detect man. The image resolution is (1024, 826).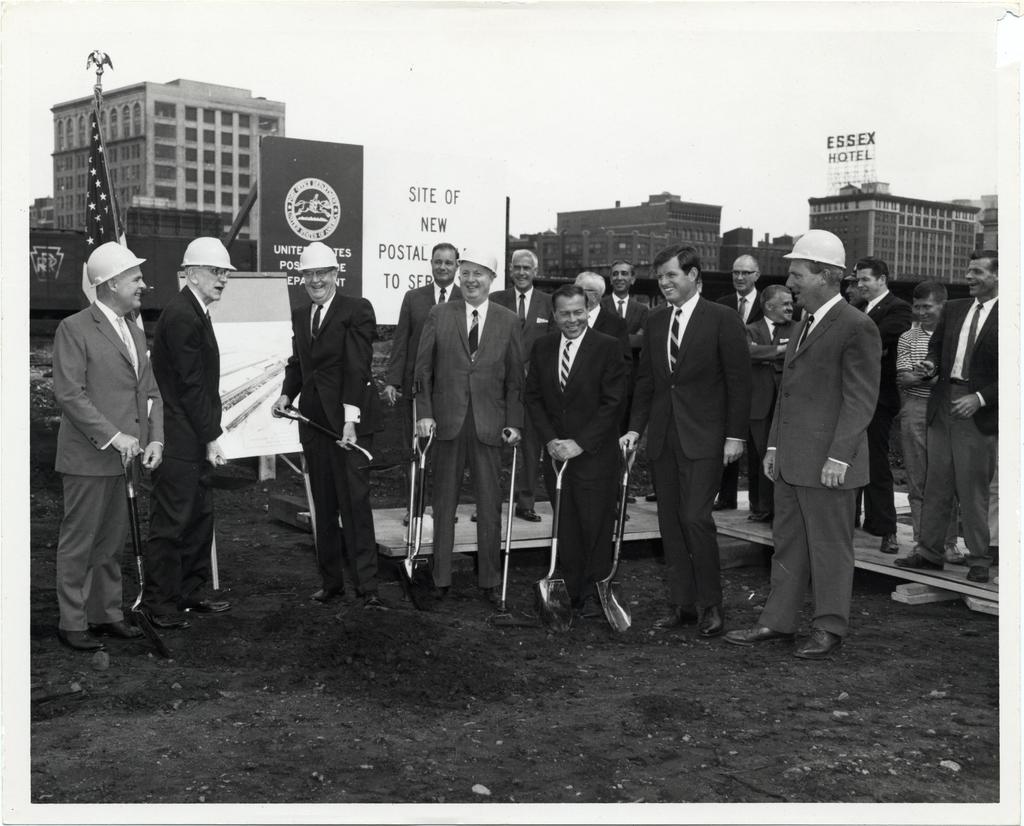
bbox(610, 265, 650, 342).
